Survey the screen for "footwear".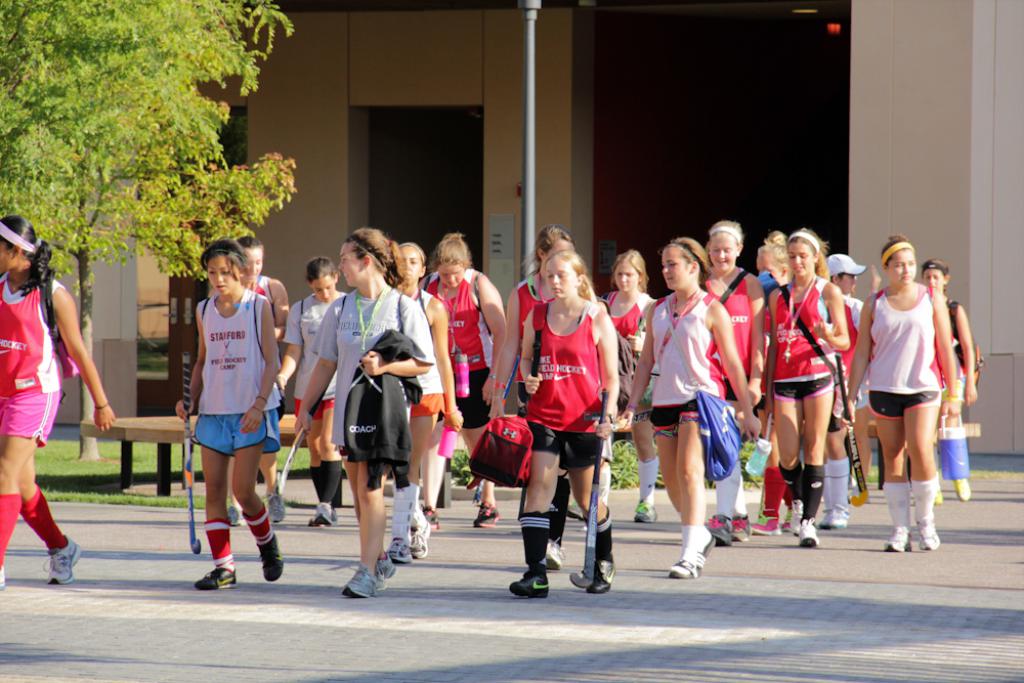
Survey found: crop(701, 514, 726, 545).
